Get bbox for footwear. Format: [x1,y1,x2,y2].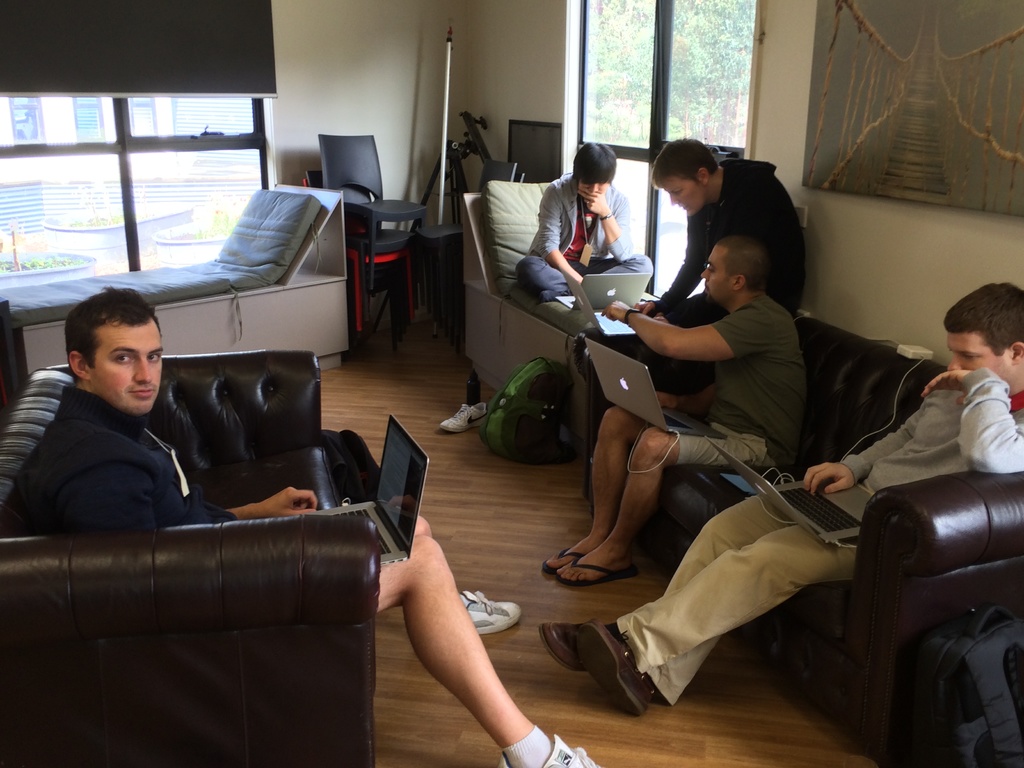
[463,590,524,635].
